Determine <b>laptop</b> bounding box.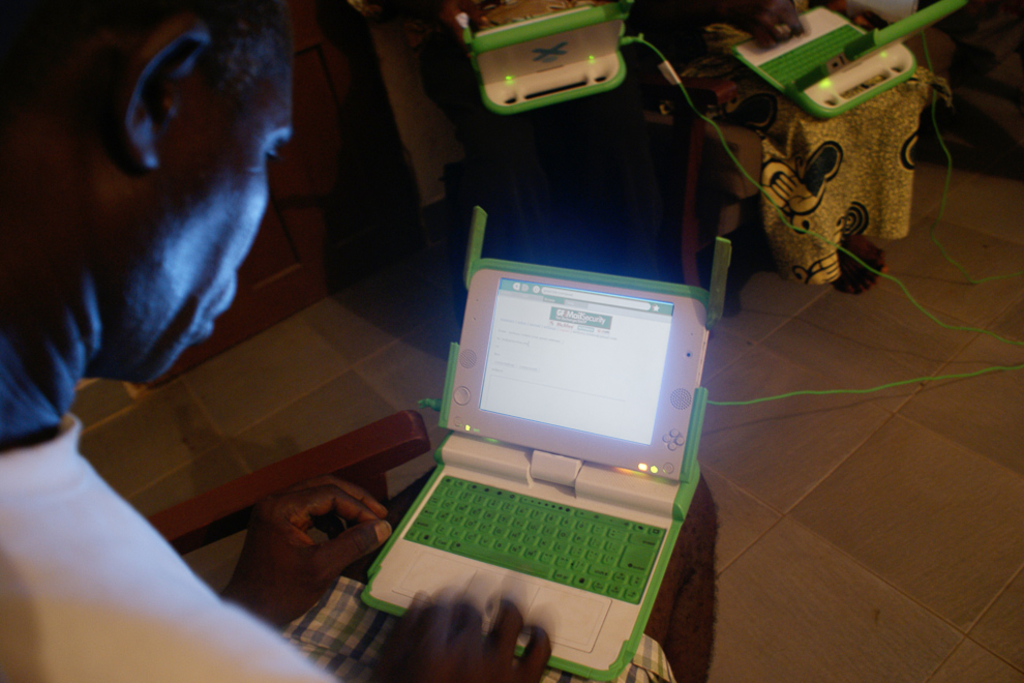
Determined: bbox(728, 0, 971, 117).
